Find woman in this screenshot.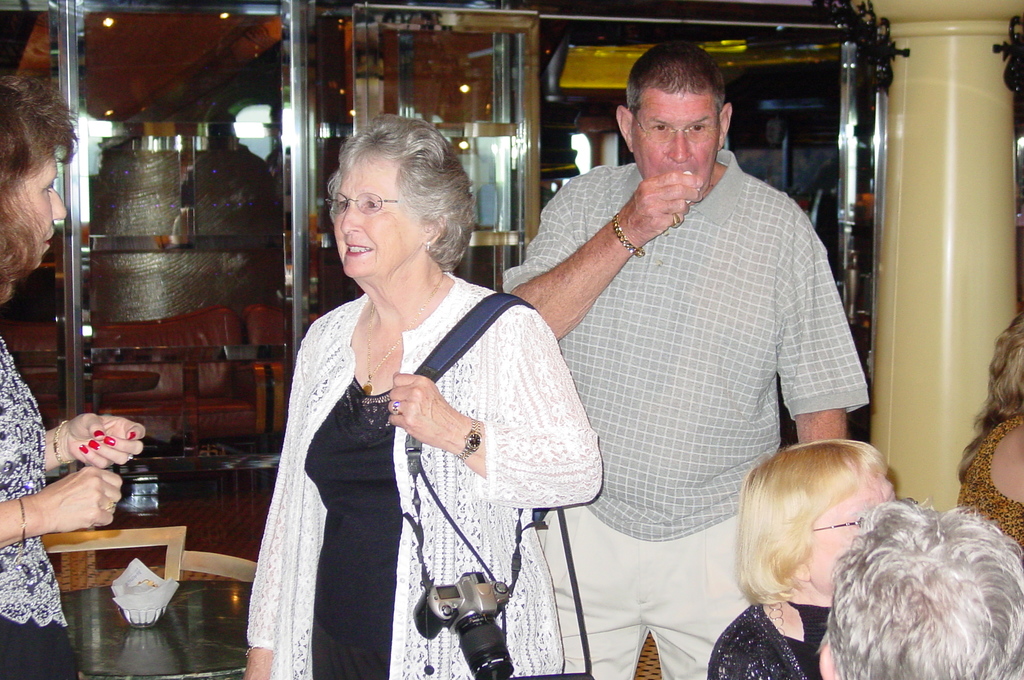
The bounding box for woman is (left=819, top=493, right=1023, bottom=679).
